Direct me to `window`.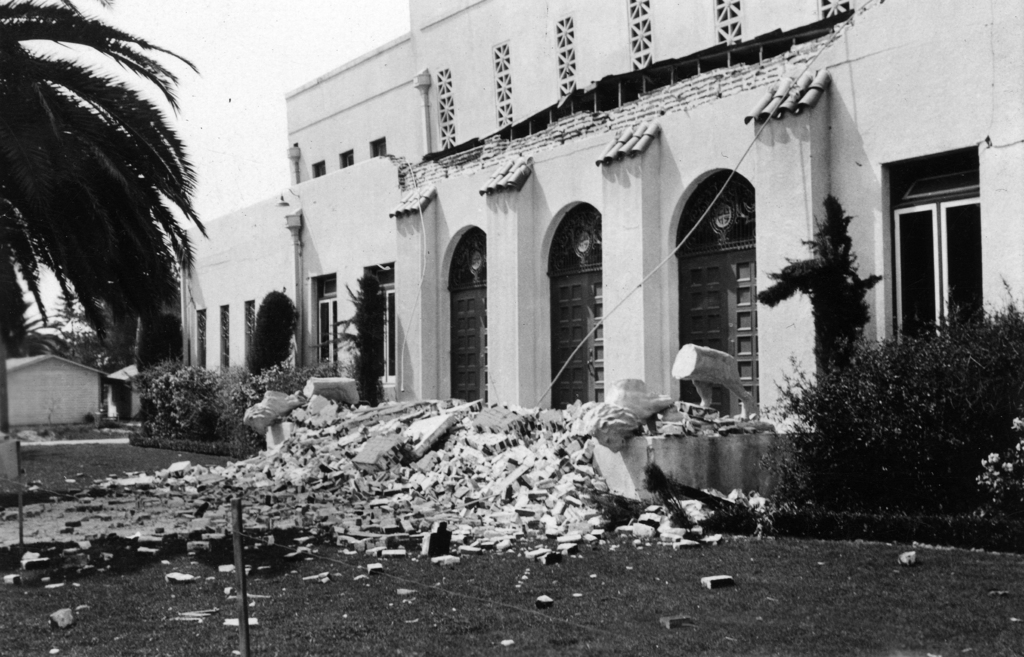
Direction: box=[899, 144, 996, 331].
